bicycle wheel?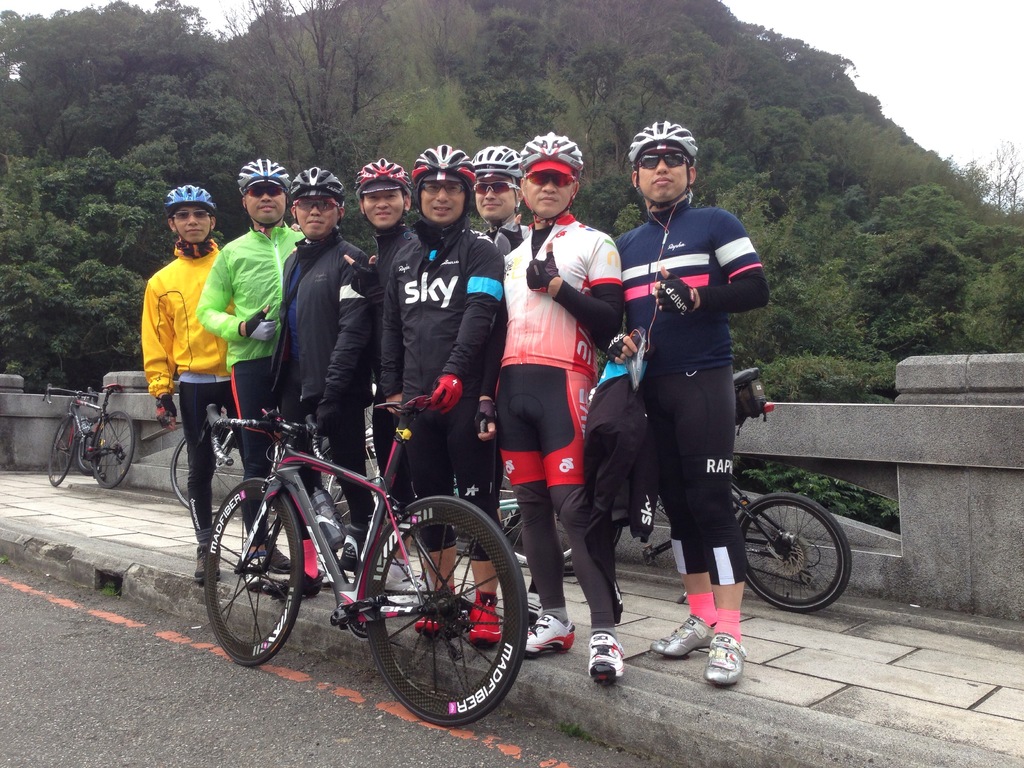
(369,497,530,730)
